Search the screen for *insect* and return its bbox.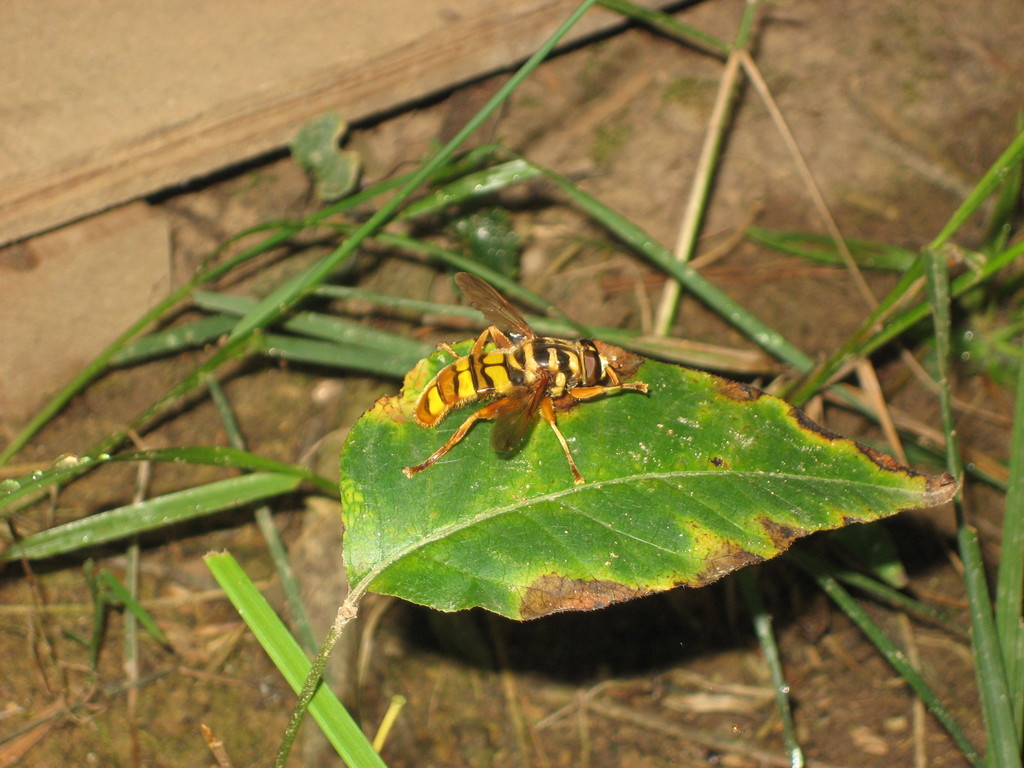
Found: box(404, 269, 652, 488).
